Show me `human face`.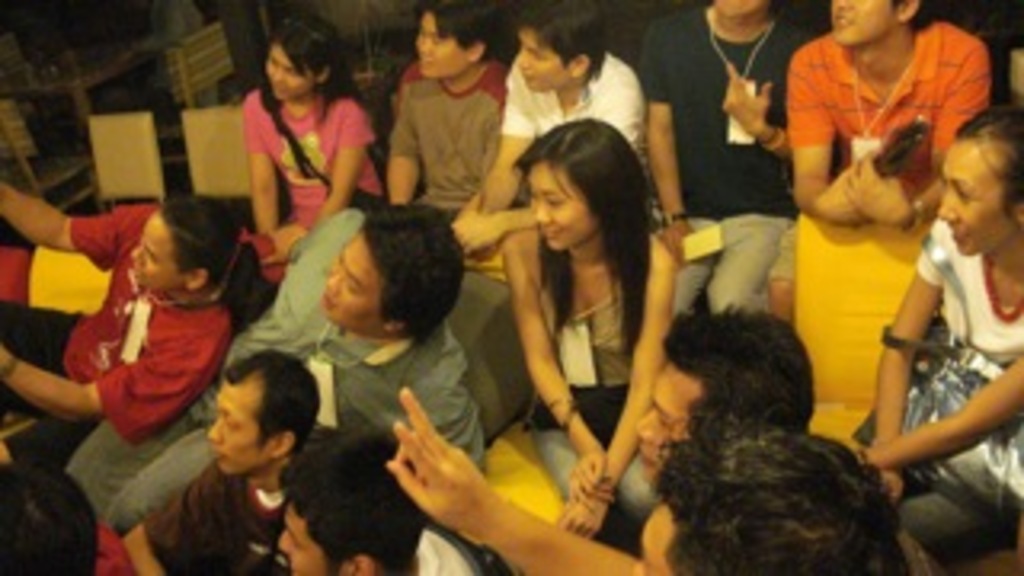
`human face` is here: pyautogui.locateOnScreen(931, 109, 1023, 250).
